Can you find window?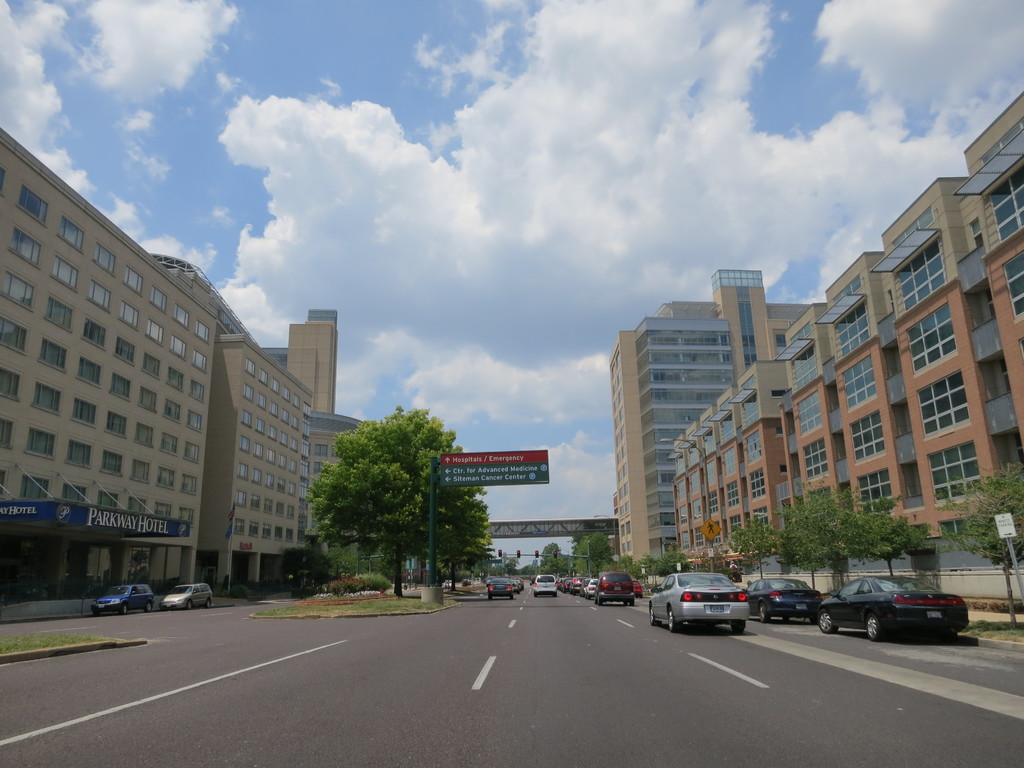
Yes, bounding box: pyautogui.locateOnScreen(181, 472, 196, 495).
